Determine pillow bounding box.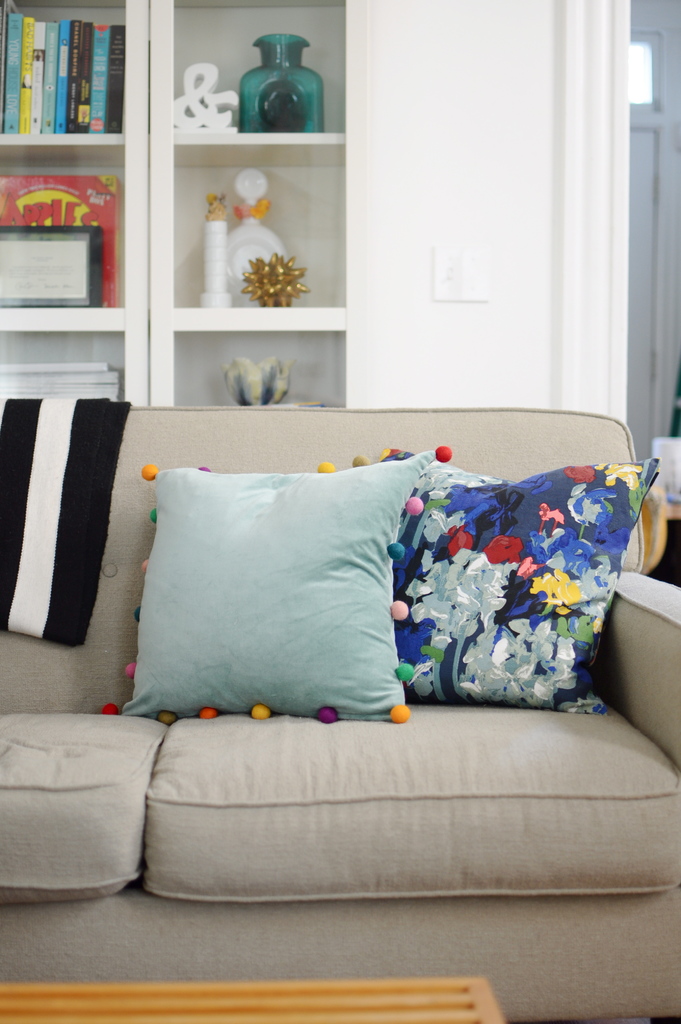
Determined: 364:438:665:712.
